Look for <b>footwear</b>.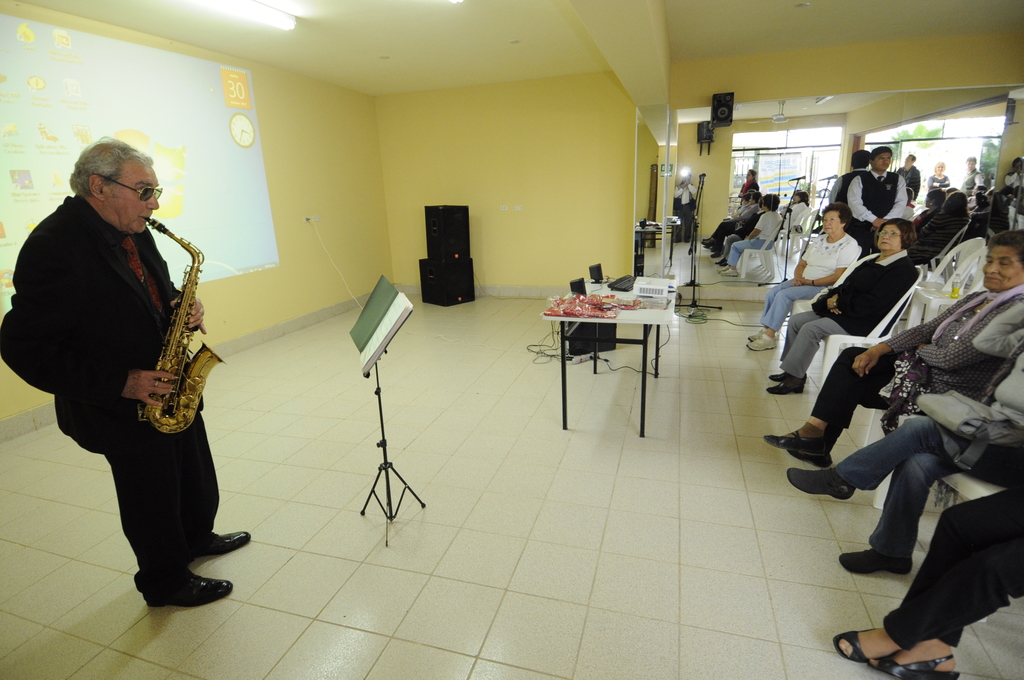
Found: rect(723, 266, 737, 277).
